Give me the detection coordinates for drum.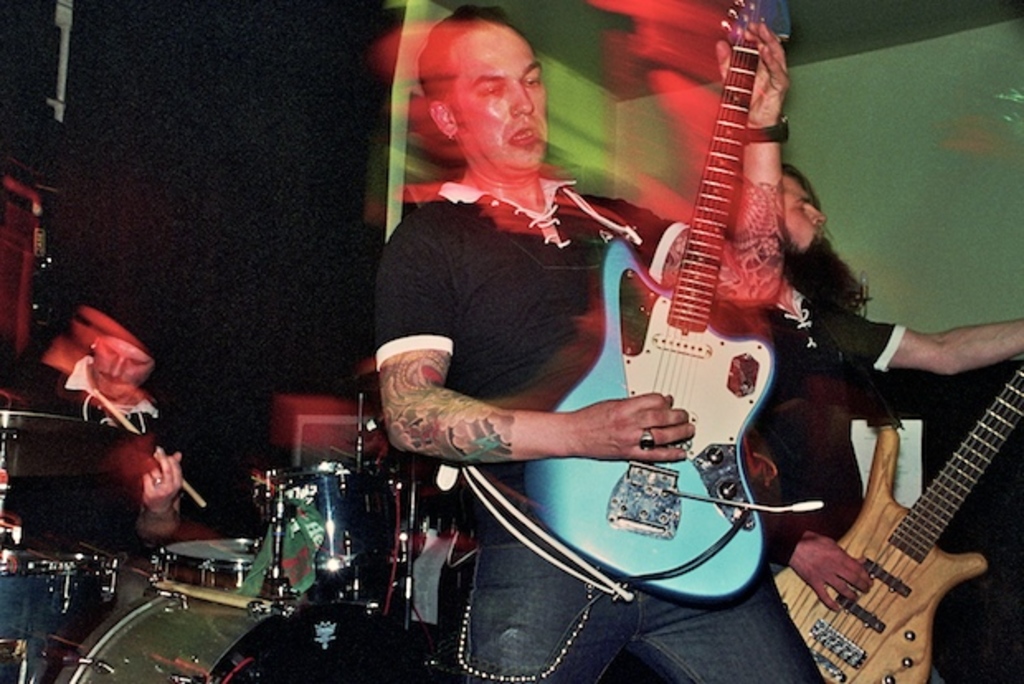
rect(152, 539, 276, 601).
